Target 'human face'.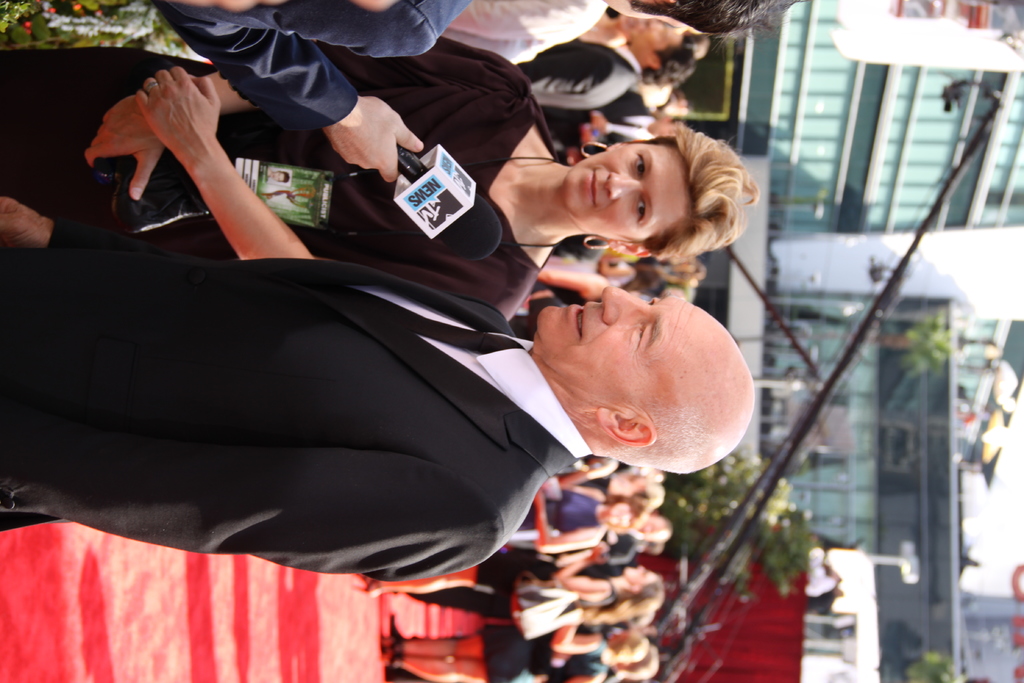
Target region: [x1=640, y1=514, x2=668, y2=541].
